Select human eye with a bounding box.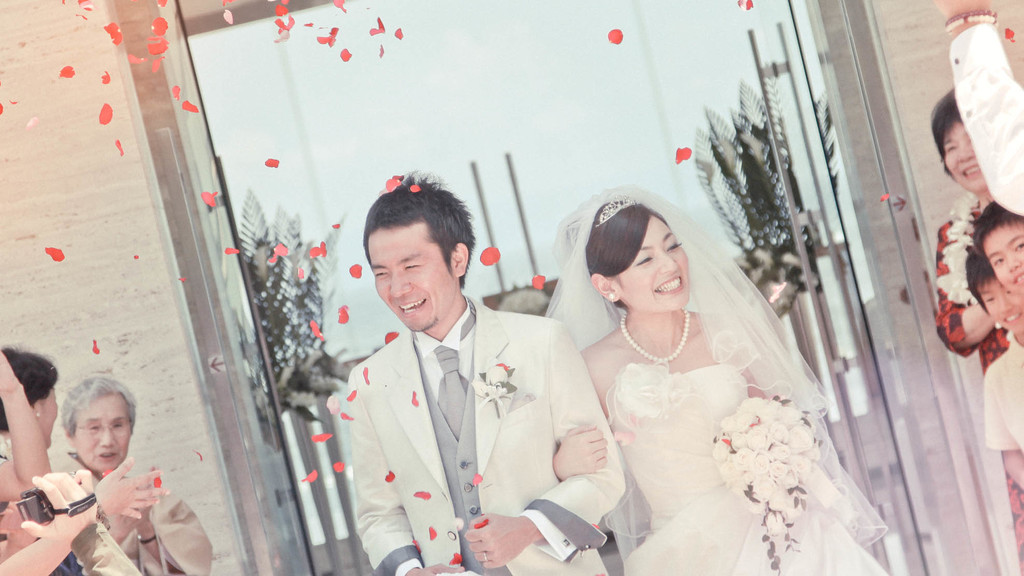
(x1=403, y1=260, x2=422, y2=273).
